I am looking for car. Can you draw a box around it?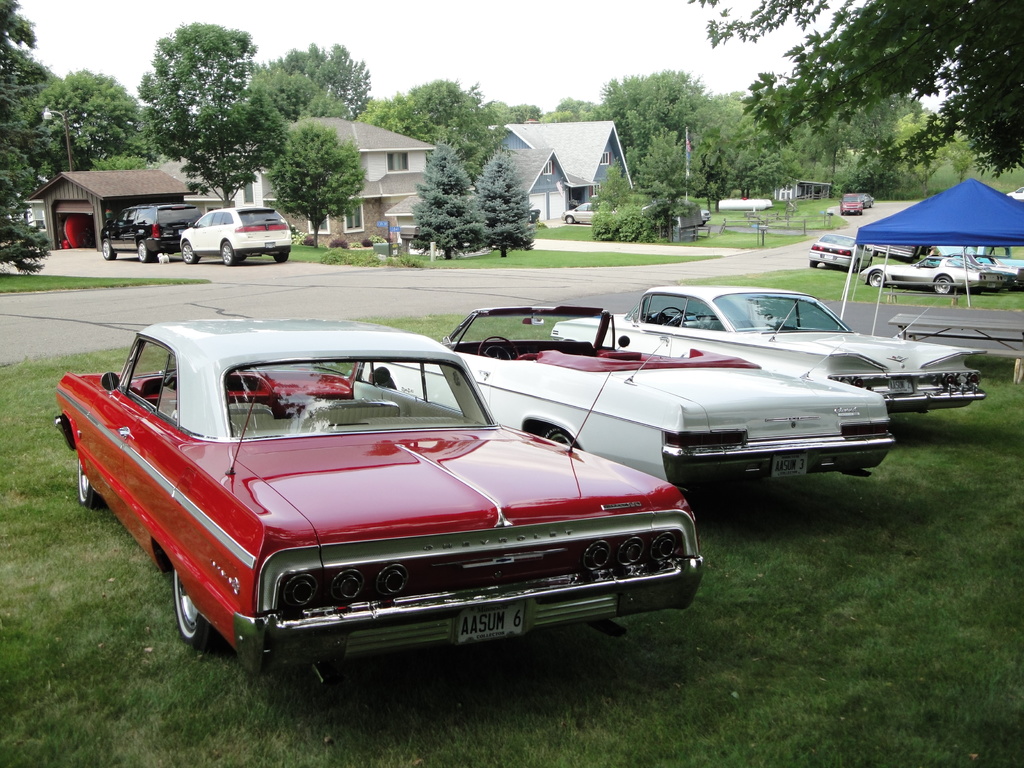
Sure, the bounding box is [x1=96, y1=204, x2=204, y2=262].
